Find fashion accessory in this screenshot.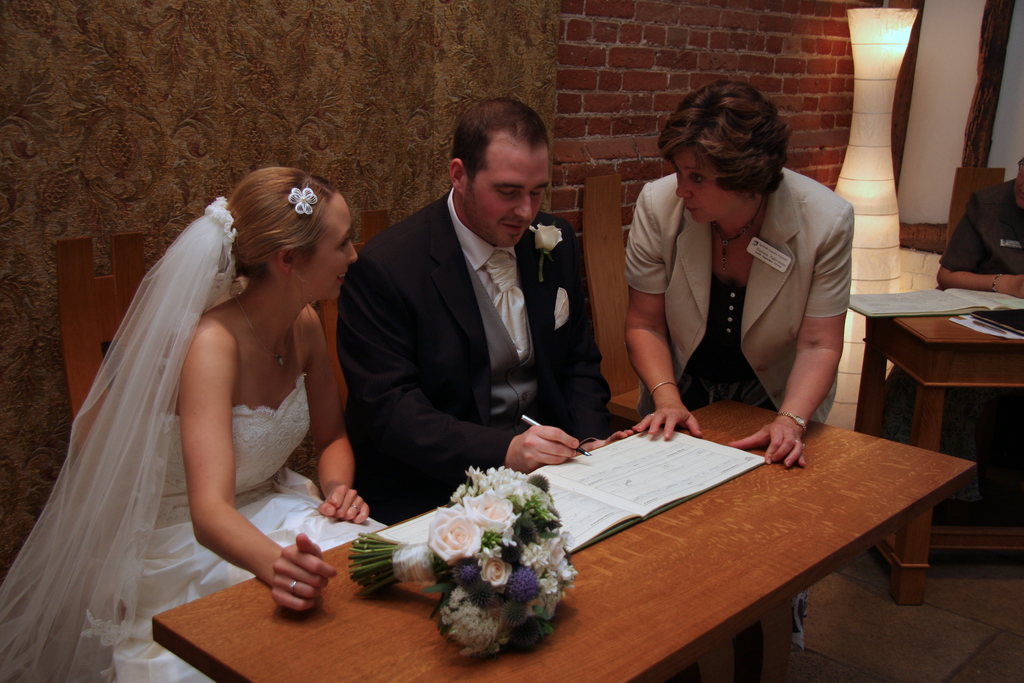
The bounding box for fashion accessory is bbox(772, 407, 808, 425).
